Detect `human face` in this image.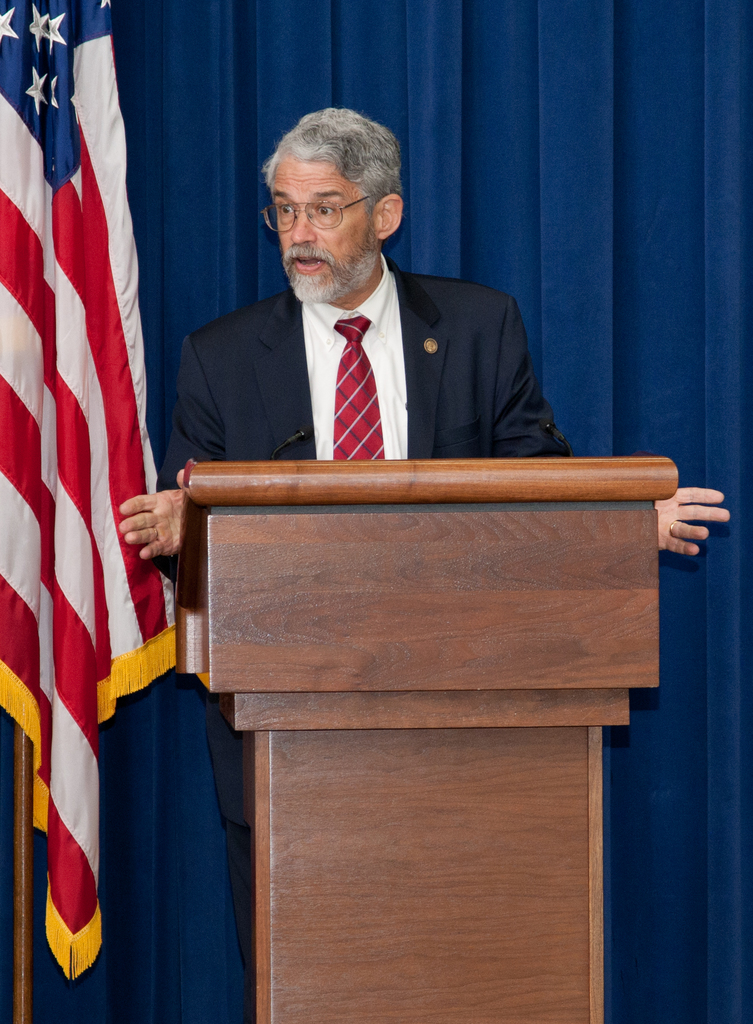
Detection: [x1=276, y1=154, x2=374, y2=300].
